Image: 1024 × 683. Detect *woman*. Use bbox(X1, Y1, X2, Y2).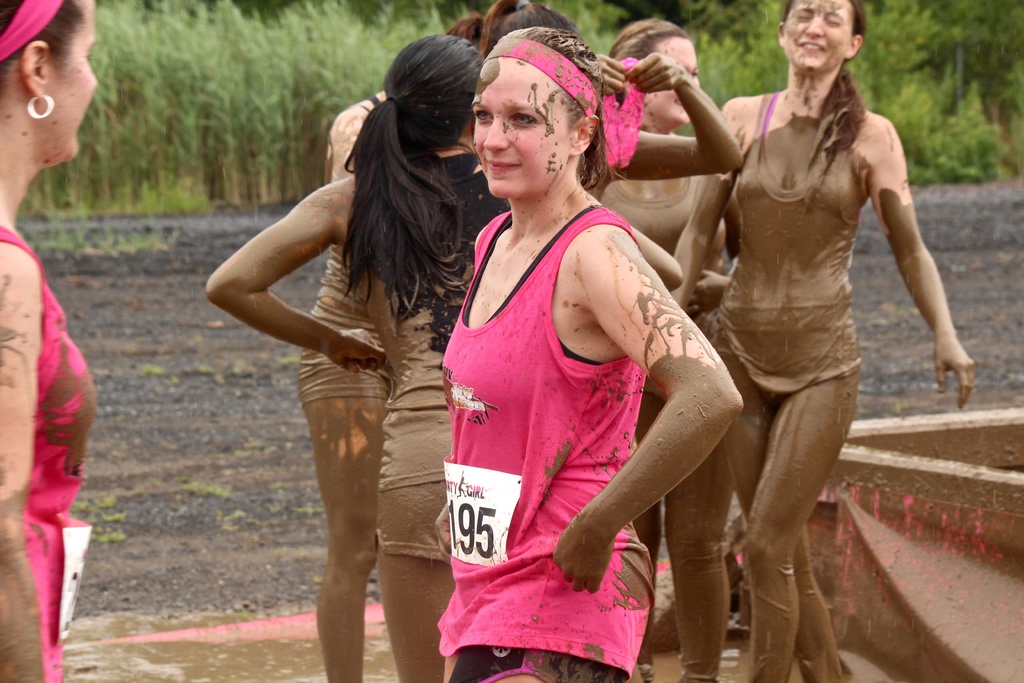
bbox(201, 32, 683, 682).
